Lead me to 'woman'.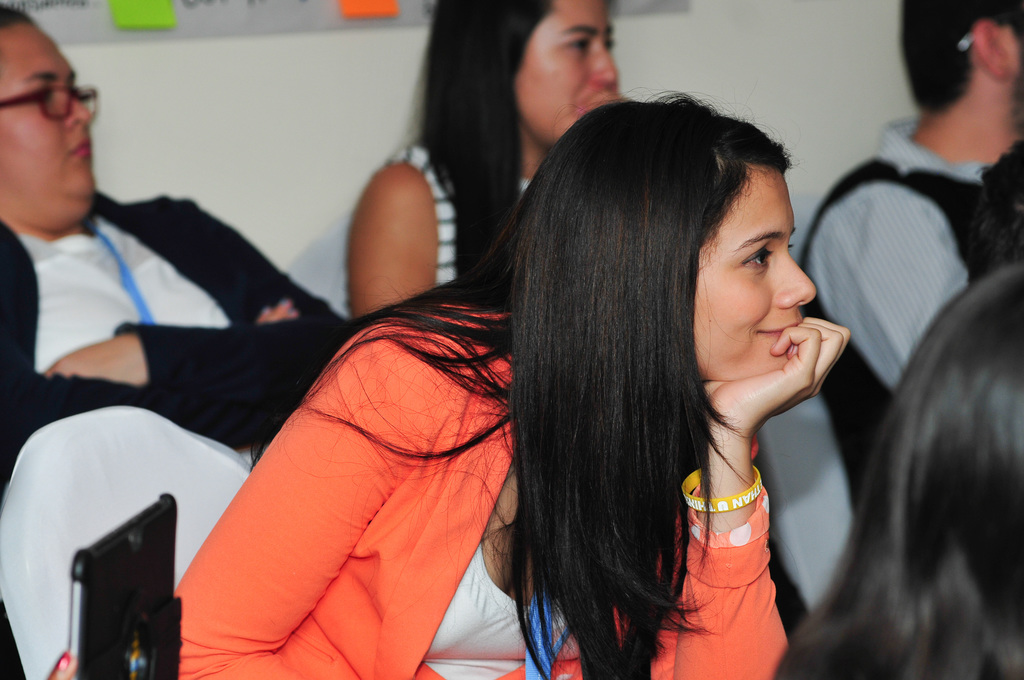
Lead to 175,88,851,679.
